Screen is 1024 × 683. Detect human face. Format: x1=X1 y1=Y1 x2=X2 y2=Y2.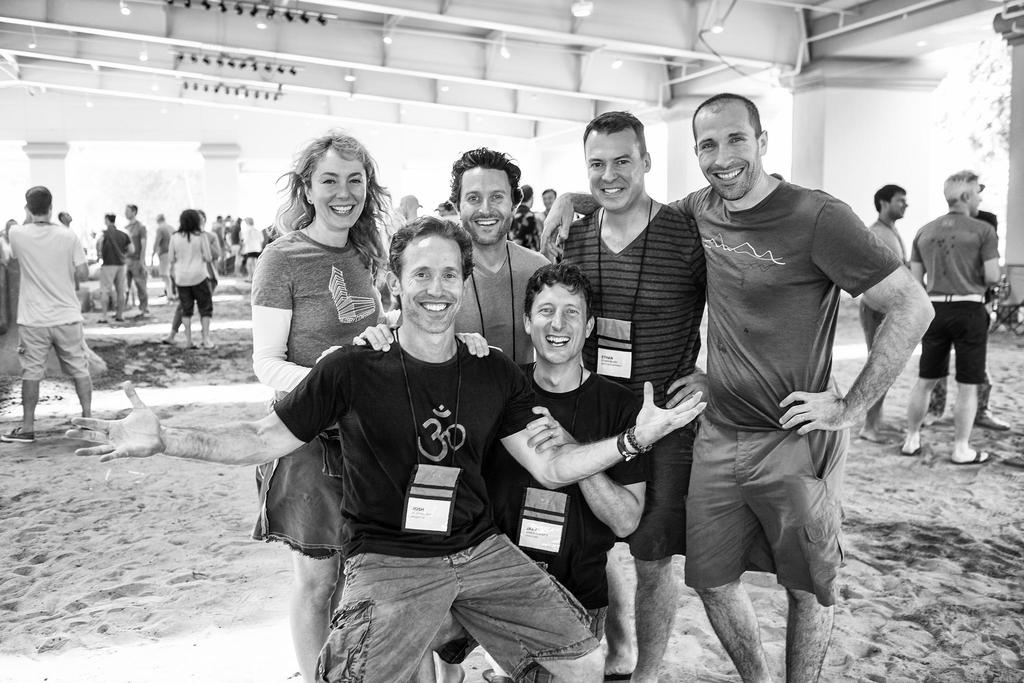
x1=532 y1=289 x2=588 y2=363.
